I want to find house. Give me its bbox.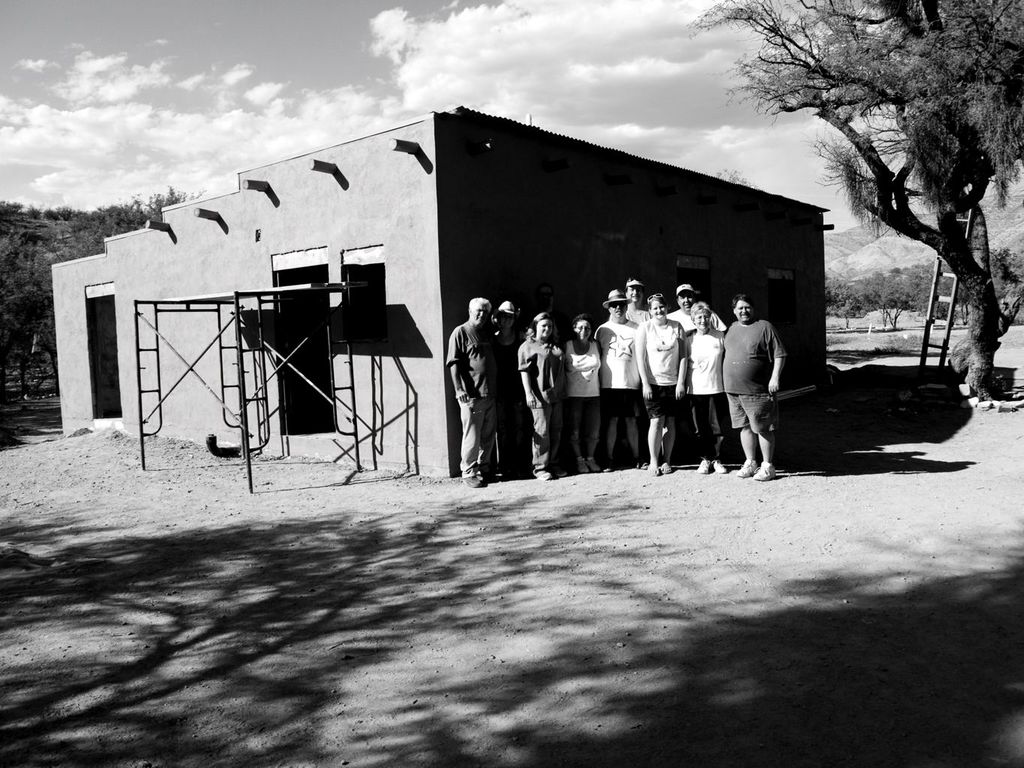
(x1=47, y1=107, x2=829, y2=476).
